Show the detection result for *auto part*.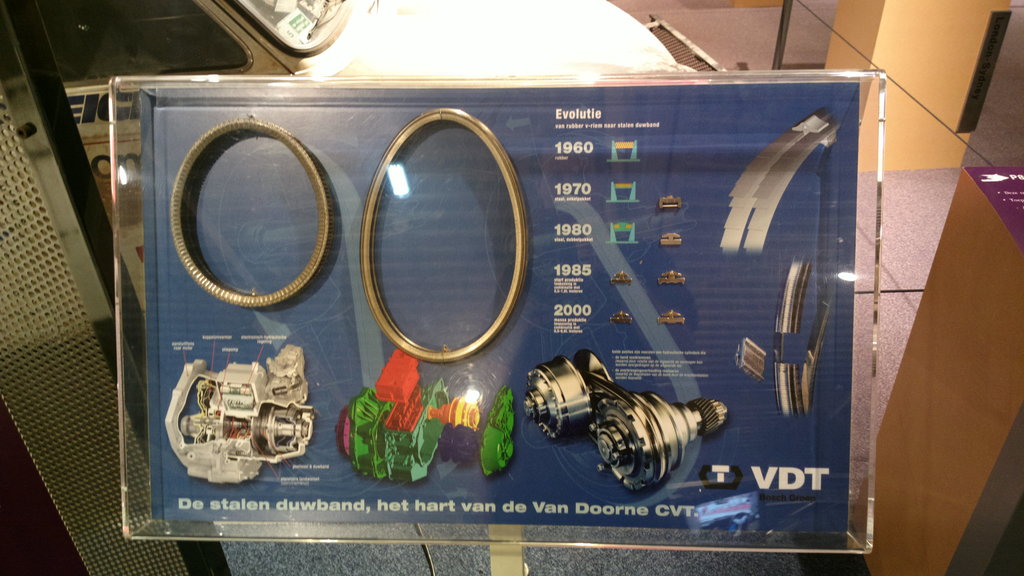
left=660, top=196, right=684, bottom=212.
